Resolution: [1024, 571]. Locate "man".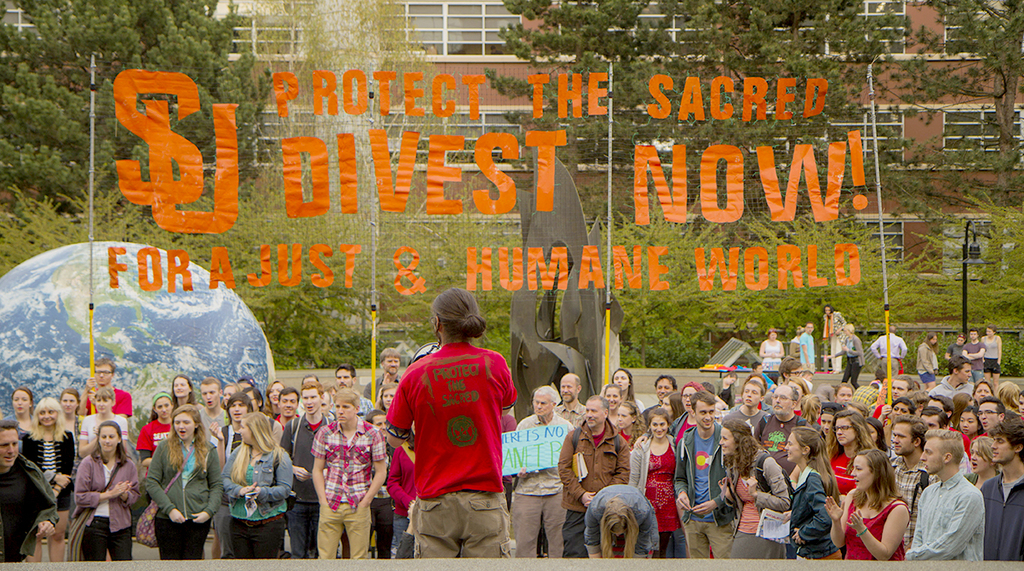
753/382/807/470.
